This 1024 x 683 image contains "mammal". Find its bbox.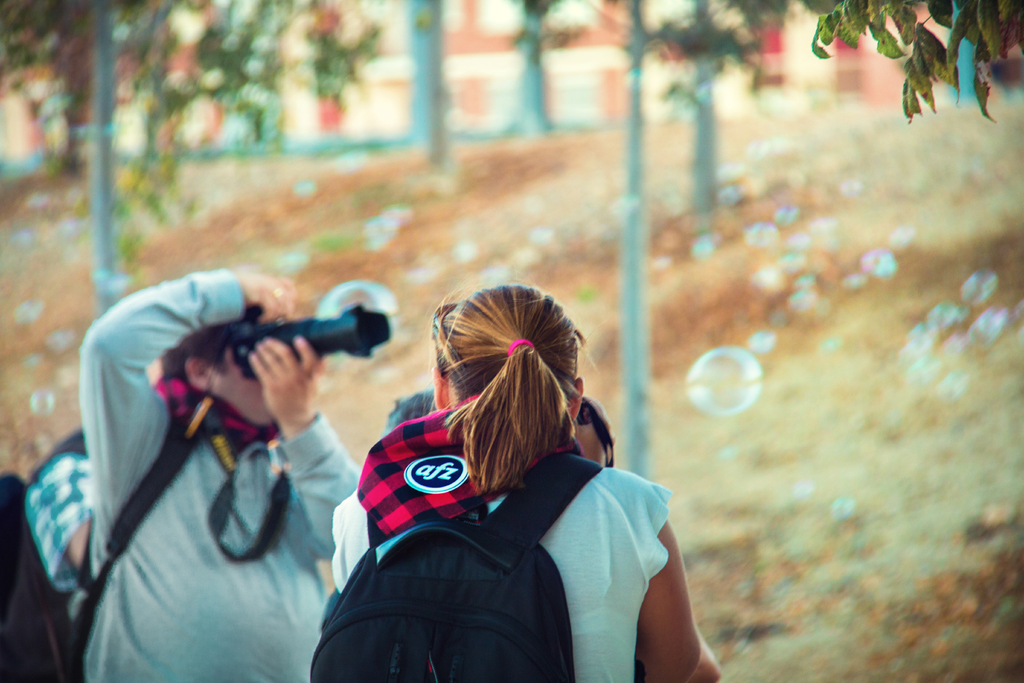
566:392:720:682.
